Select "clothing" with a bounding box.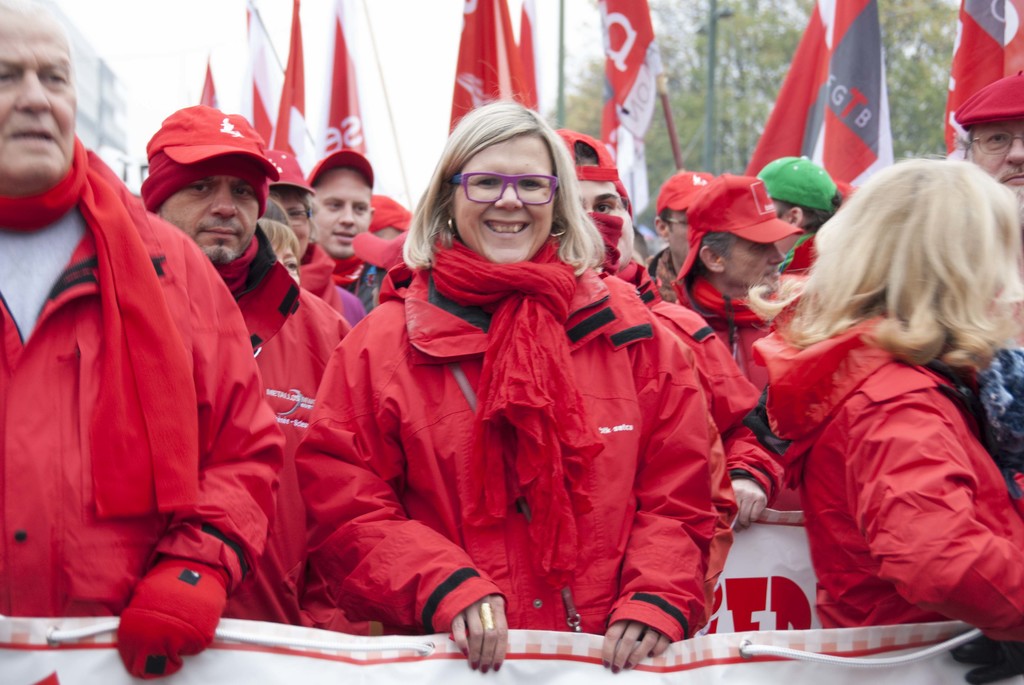
box(0, 127, 287, 680).
